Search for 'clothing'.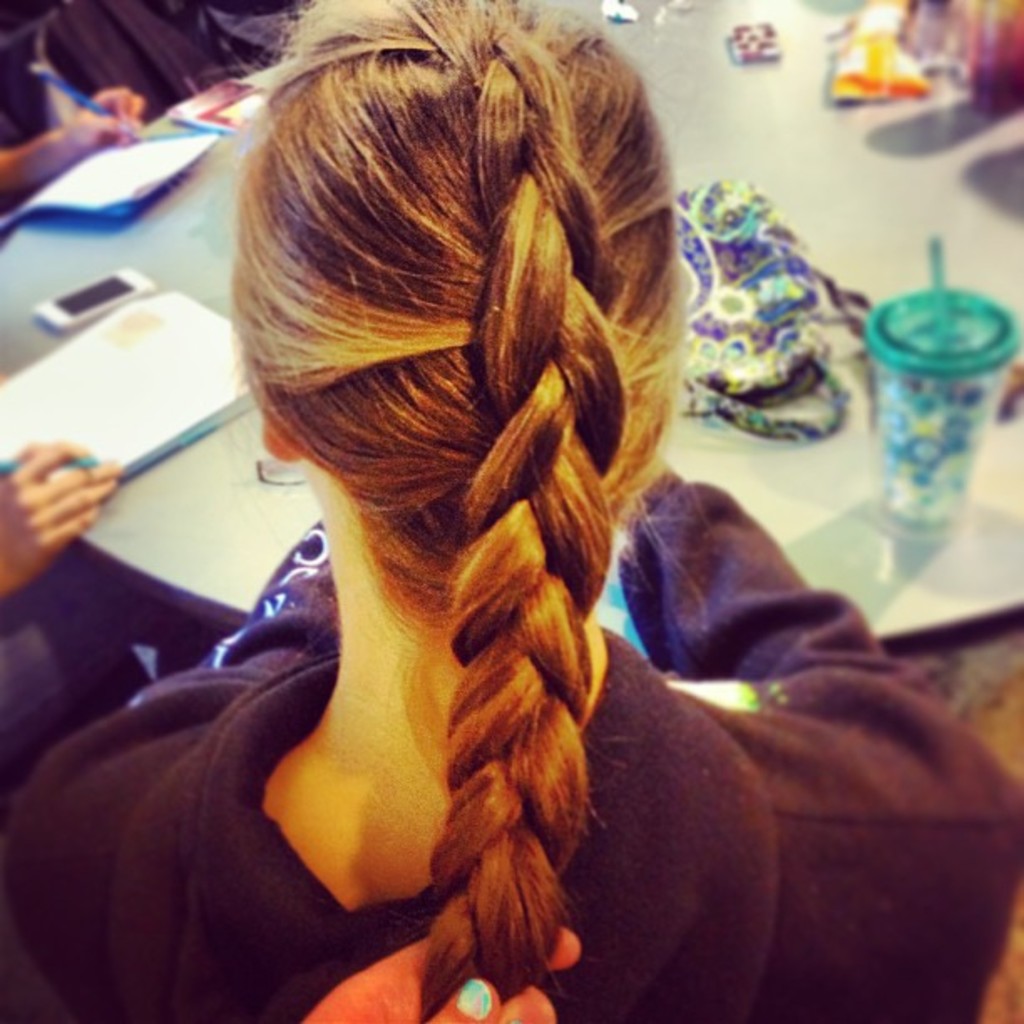
Found at bbox=(0, 475, 1017, 1021).
